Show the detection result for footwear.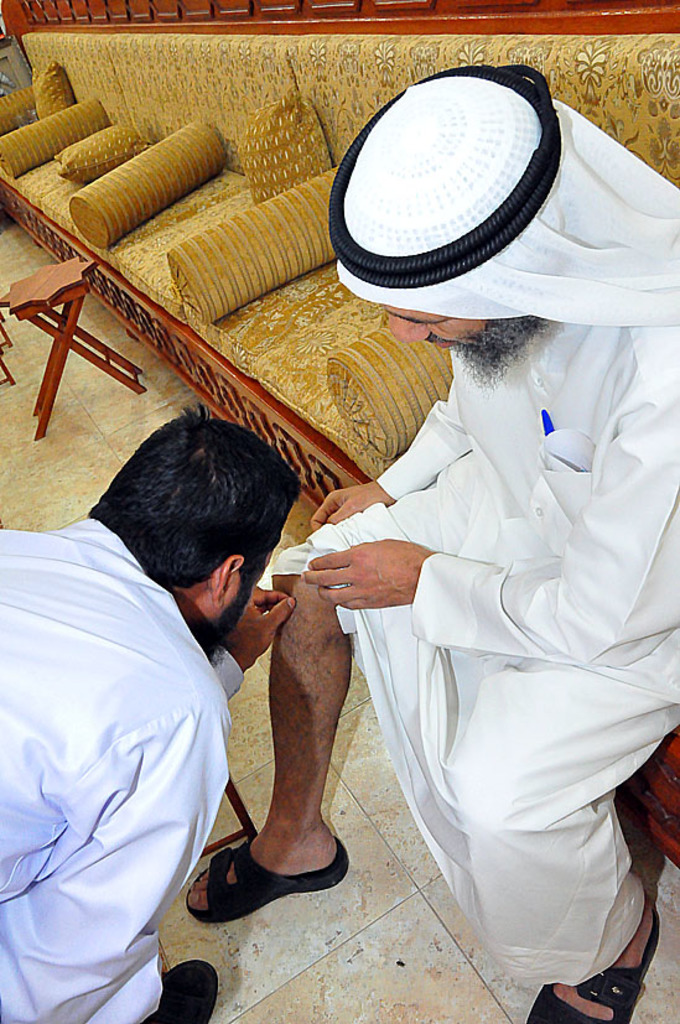
145,952,225,1023.
